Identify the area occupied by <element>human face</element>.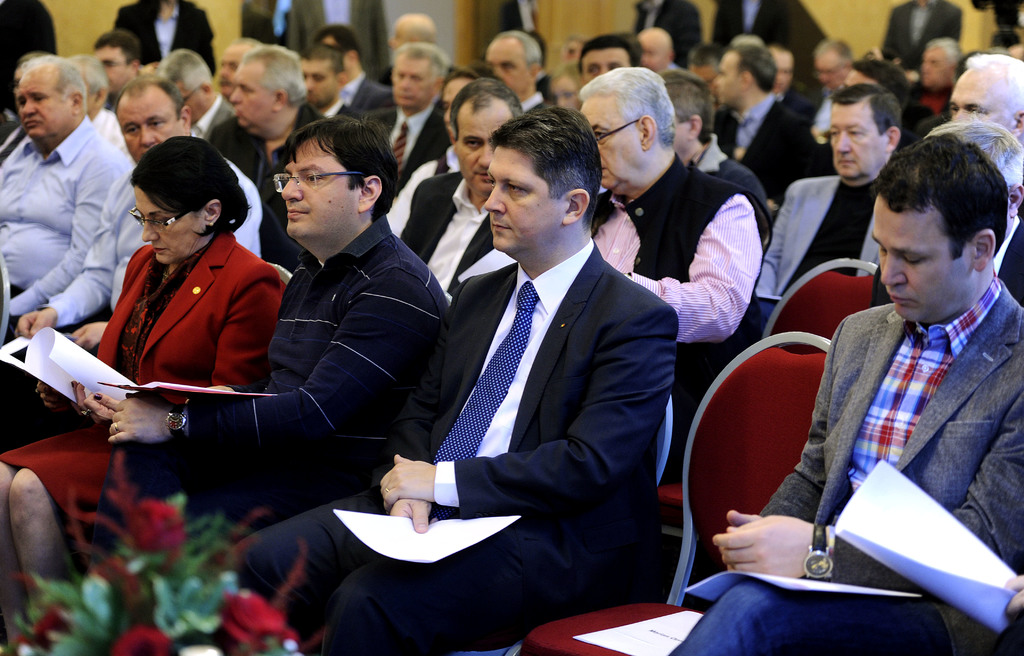
Area: 549,79,579,105.
